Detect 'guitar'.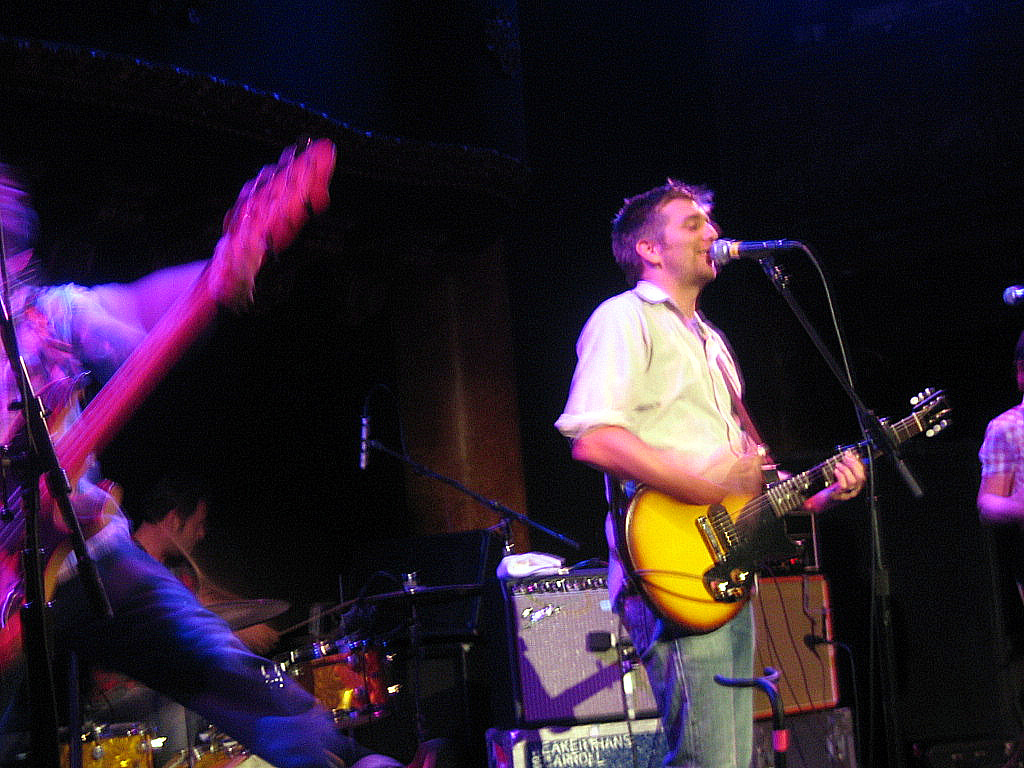
Detected at left=597, top=371, right=955, bottom=637.
